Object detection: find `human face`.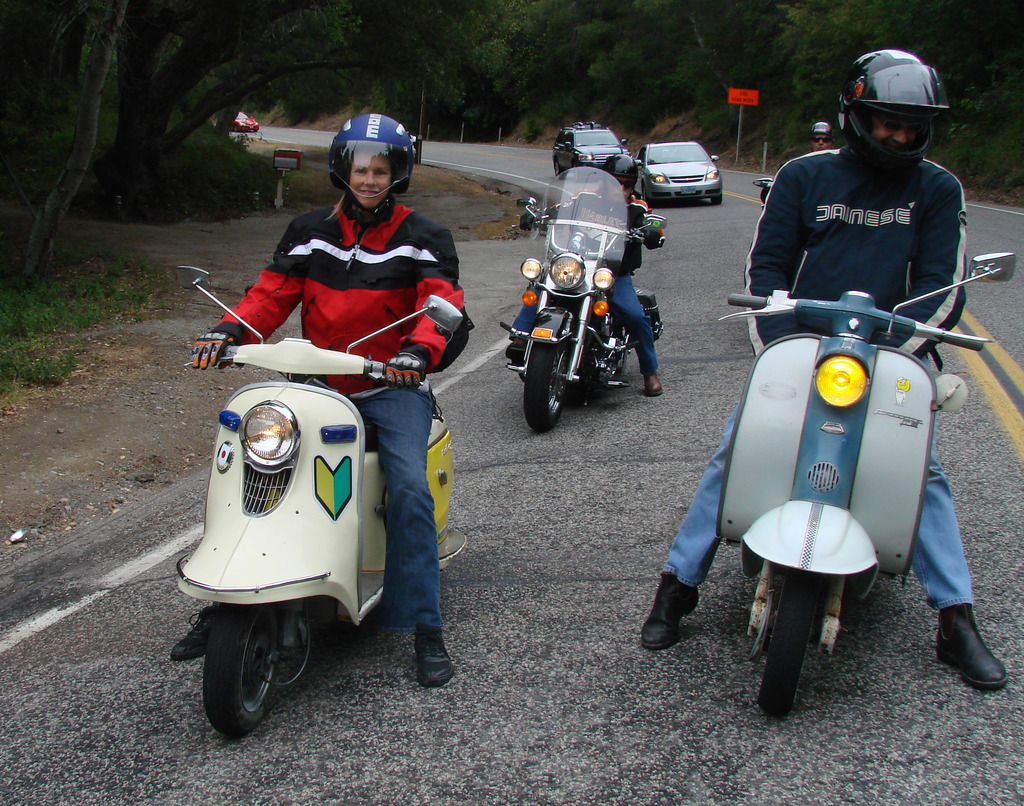
bbox(348, 150, 390, 209).
